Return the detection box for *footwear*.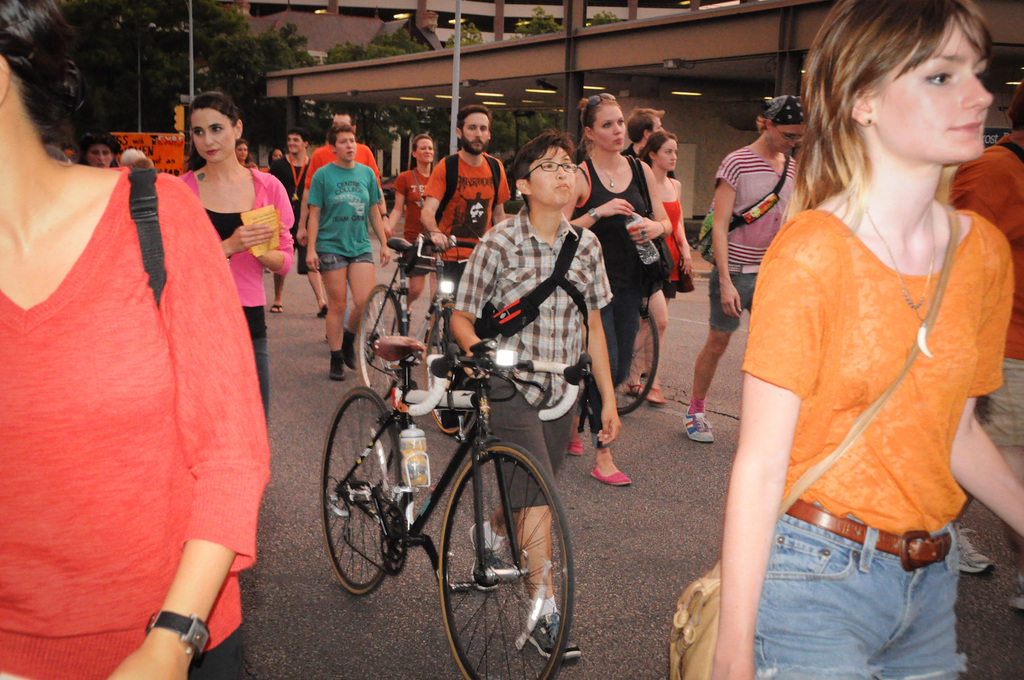
{"left": 469, "top": 522, "right": 499, "bottom": 589}.
